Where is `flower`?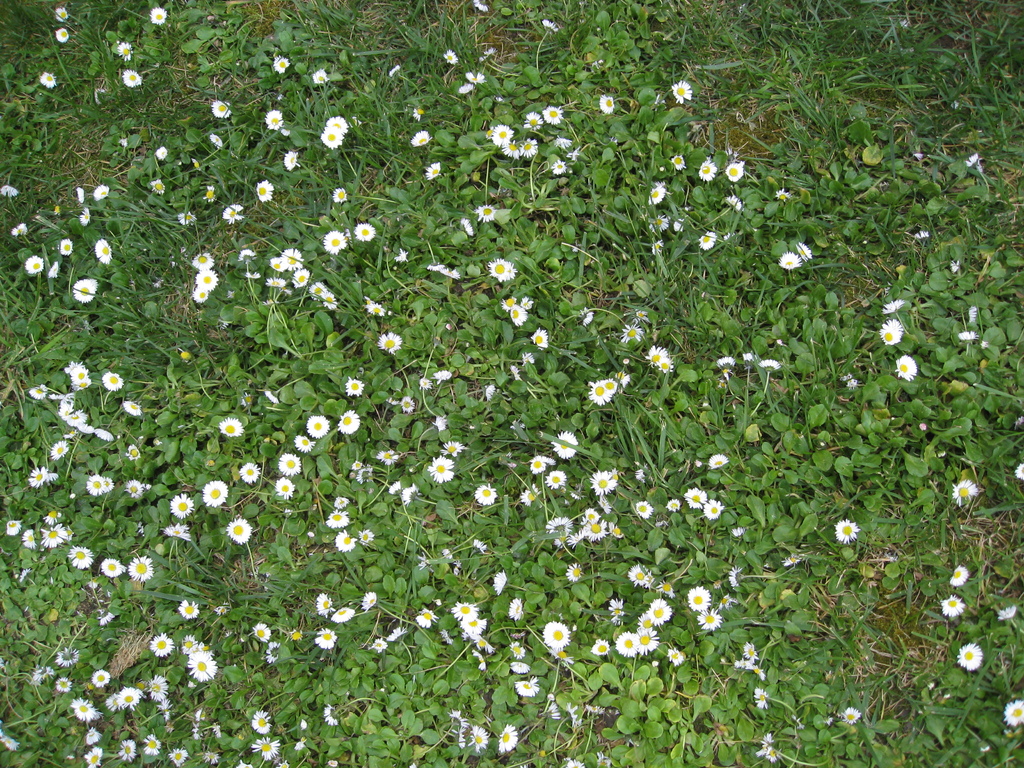
bbox(501, 298, 515, 316).
